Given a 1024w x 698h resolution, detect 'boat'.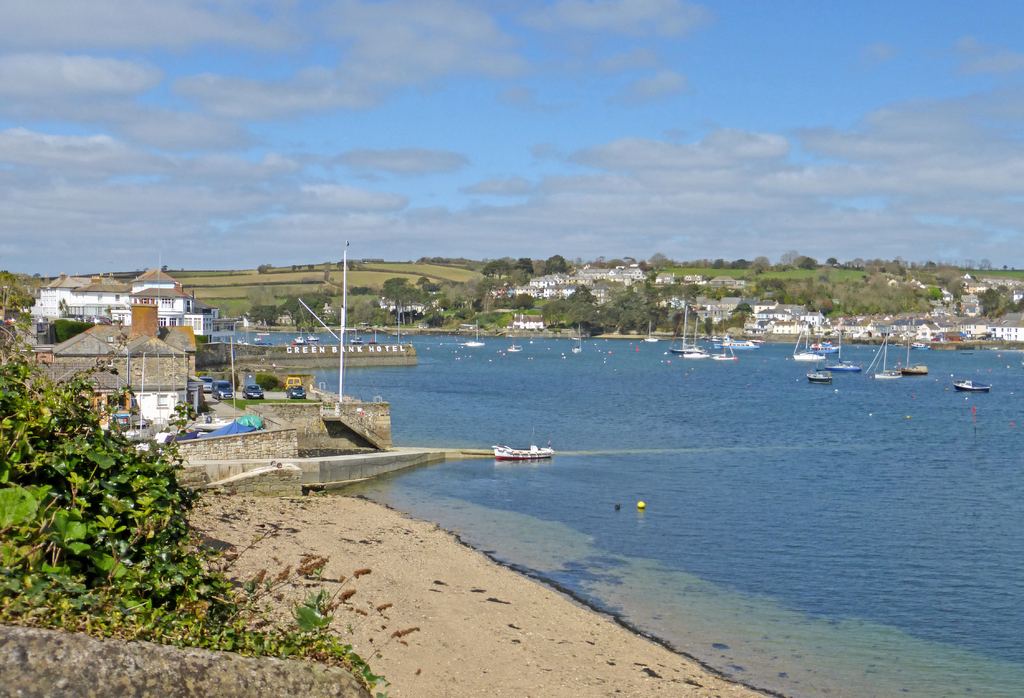
<box>711,314,736,359</box>.
